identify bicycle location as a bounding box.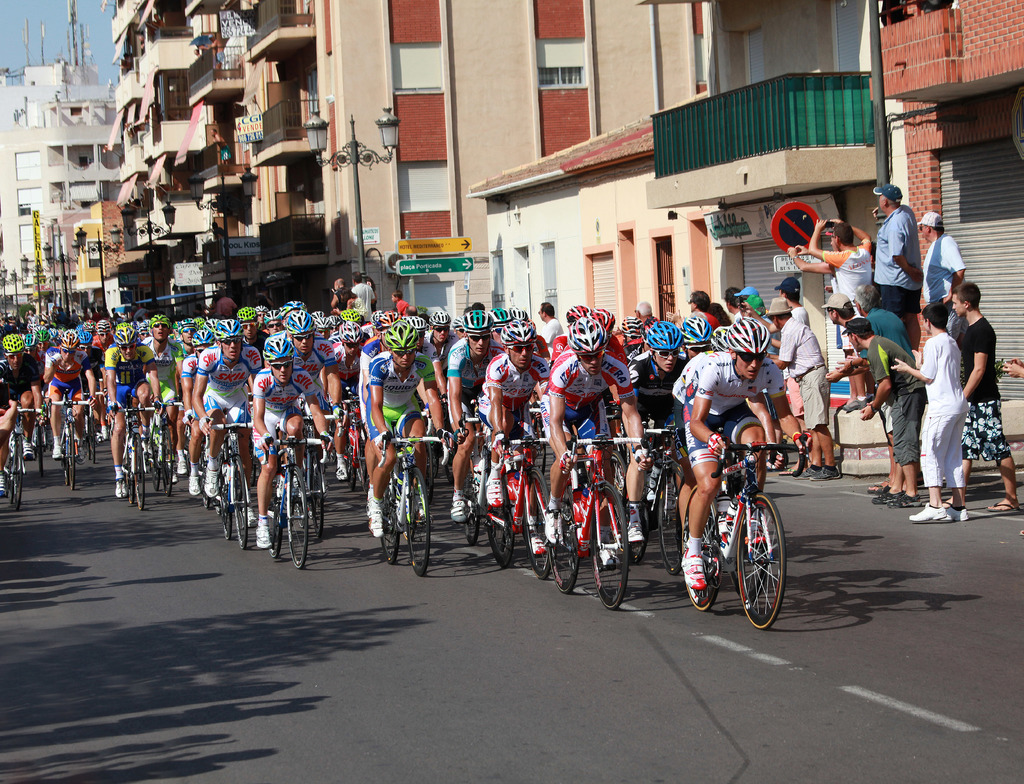
<box>447,401,504,540</box>.
